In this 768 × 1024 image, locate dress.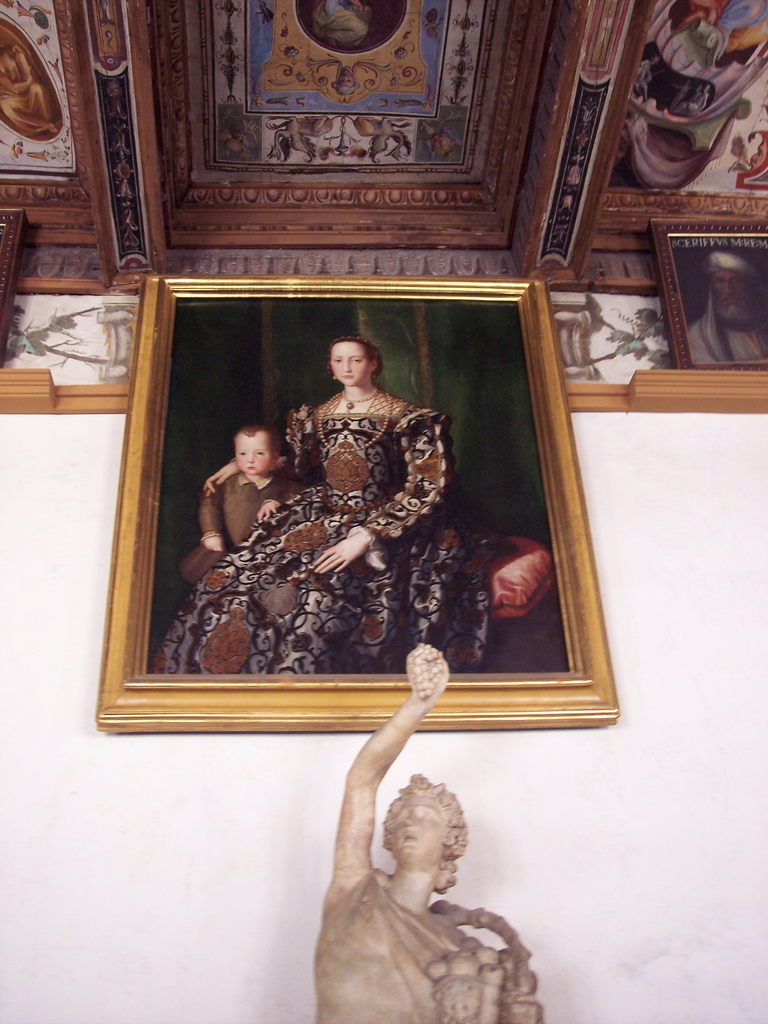
Bounding box: {"x1": 249, "y1": 385, "x2": 502, "y2": 719}.
